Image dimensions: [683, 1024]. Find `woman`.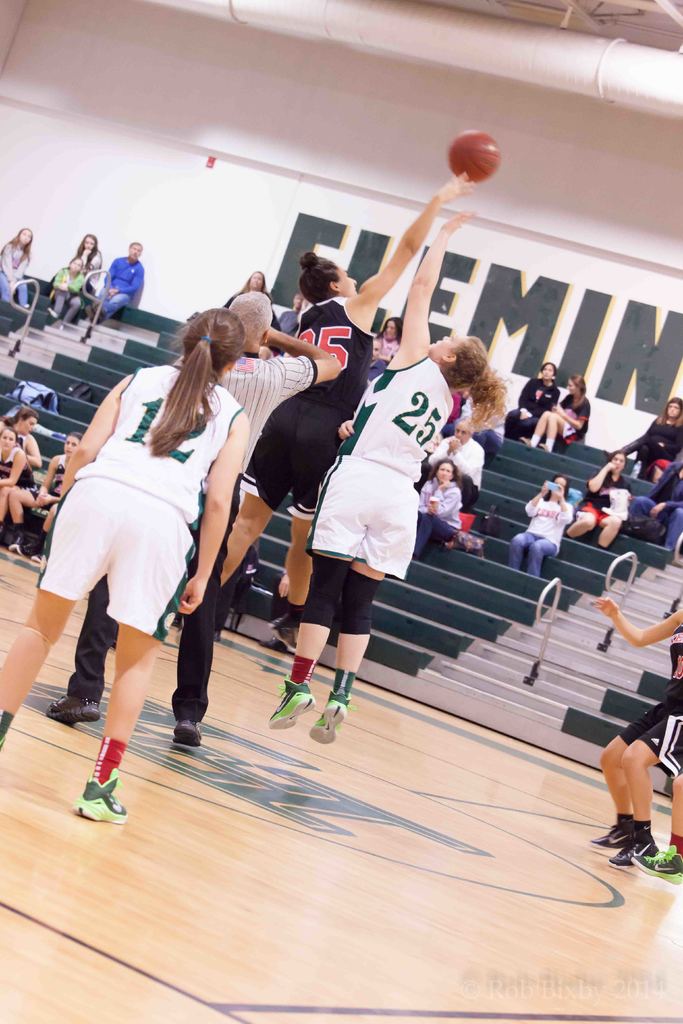
416,456,463,550.
